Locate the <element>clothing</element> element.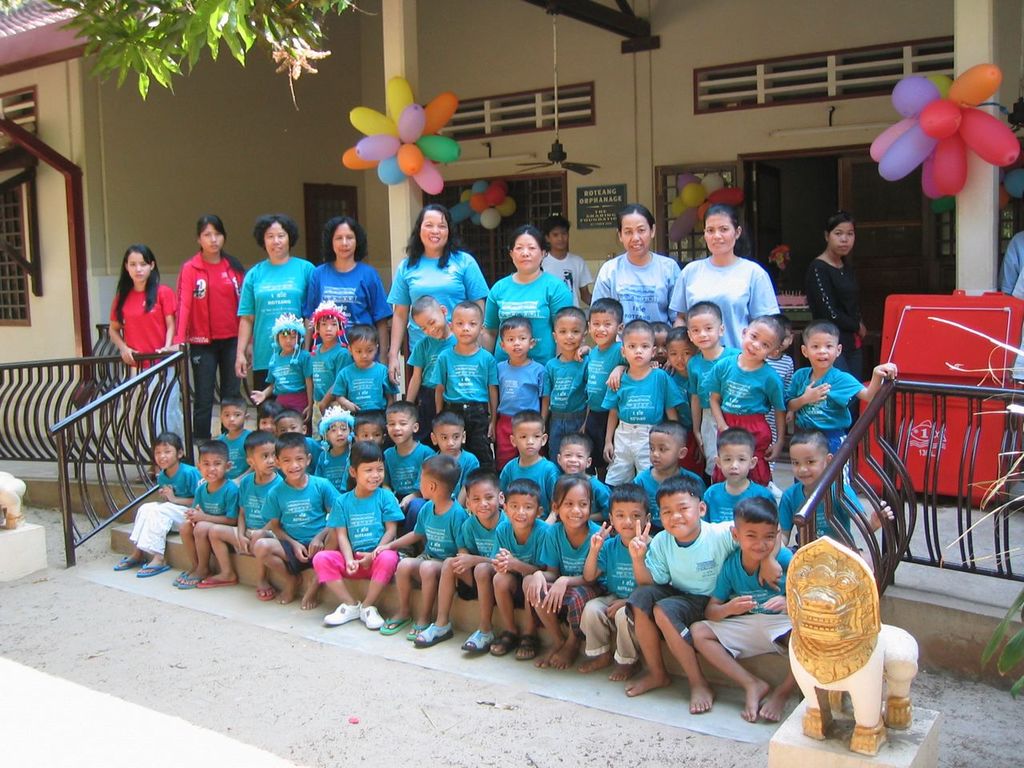
Element bbox: {"left": 1014, "top": 274, "right": 1023, "bottom": 386}.
